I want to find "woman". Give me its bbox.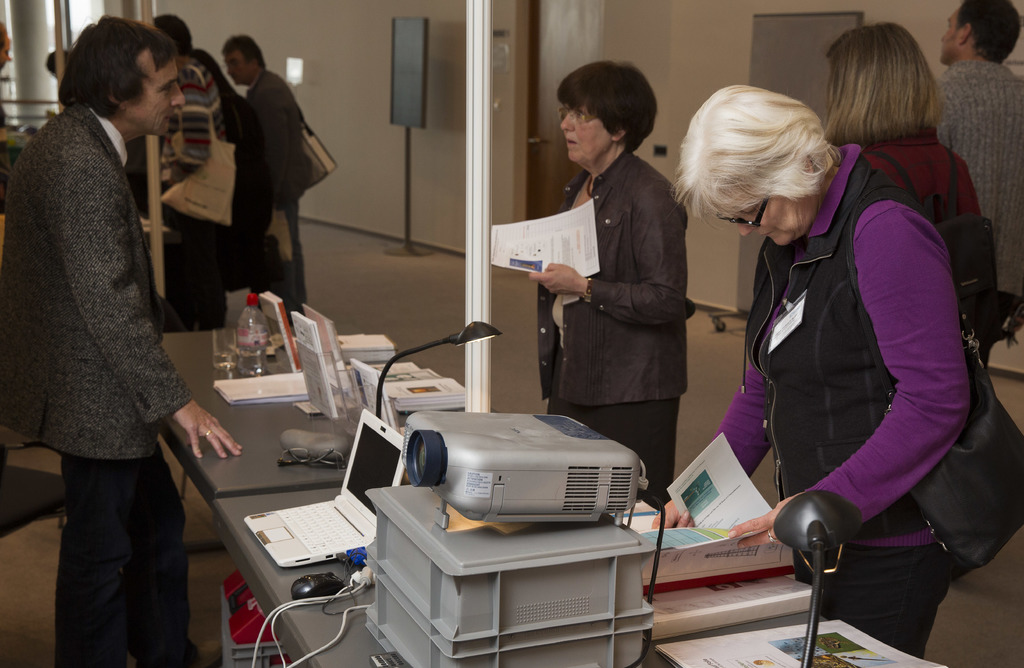
[649, 49, 963, 655].
